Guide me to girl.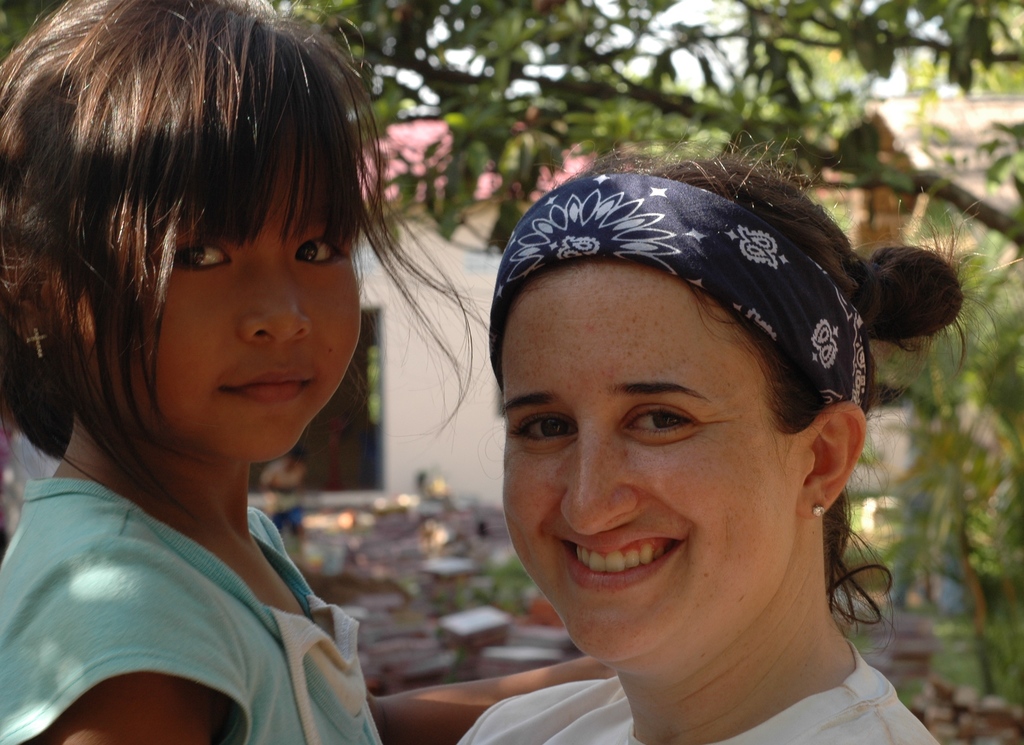
Guidance: <box>0,0,616,744</box>.
